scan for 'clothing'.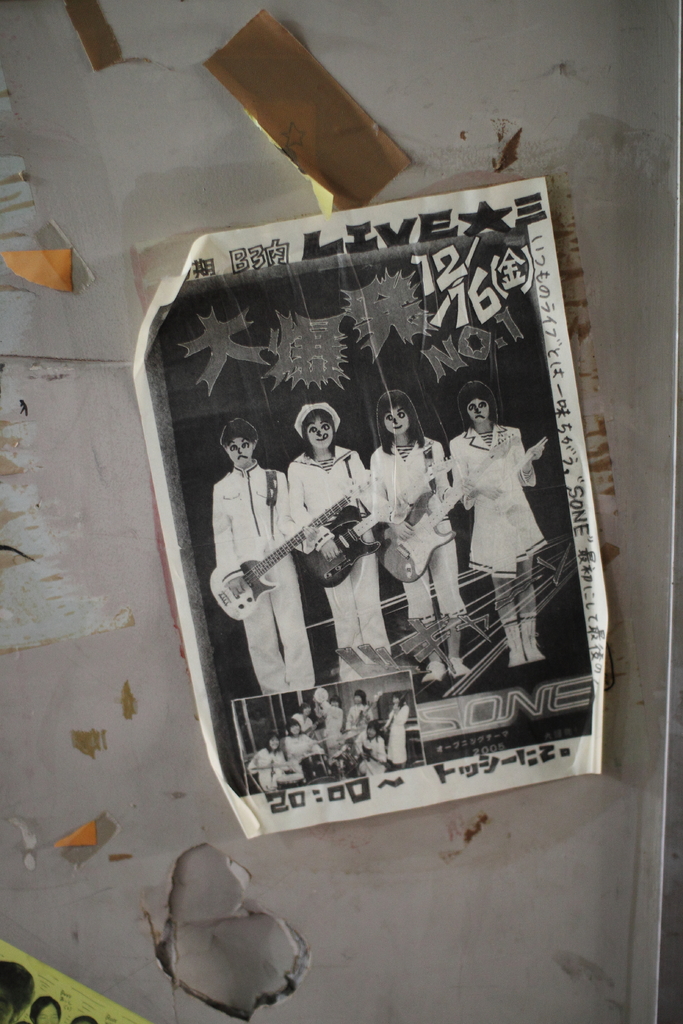
Scan result: 448 424 546 579.
